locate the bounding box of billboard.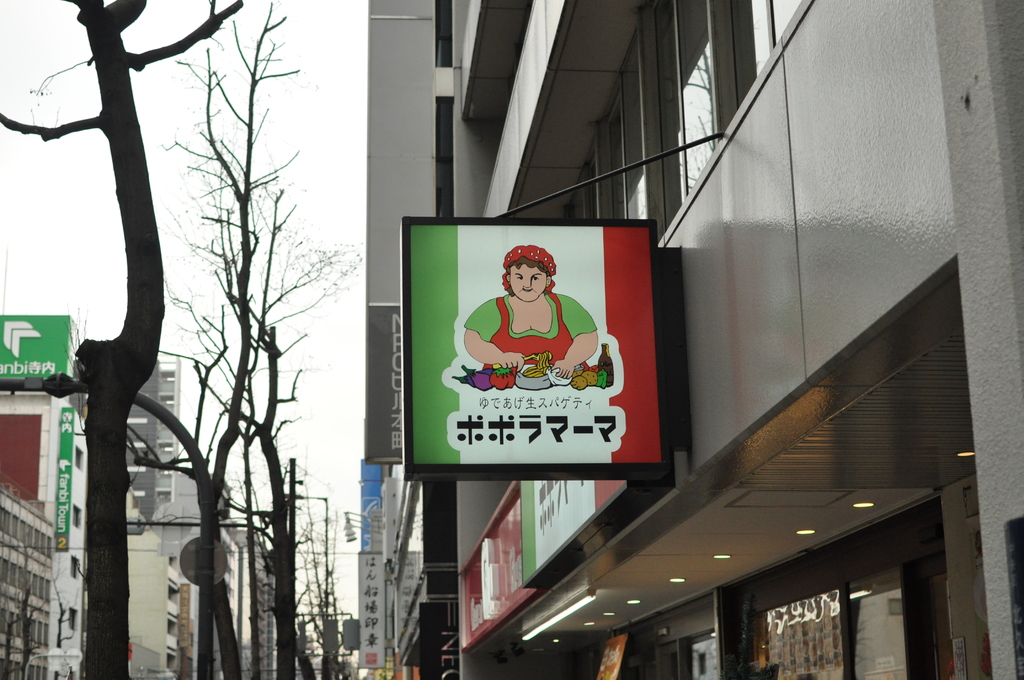
Bounding box: <box>515,460,660,578</box>.
